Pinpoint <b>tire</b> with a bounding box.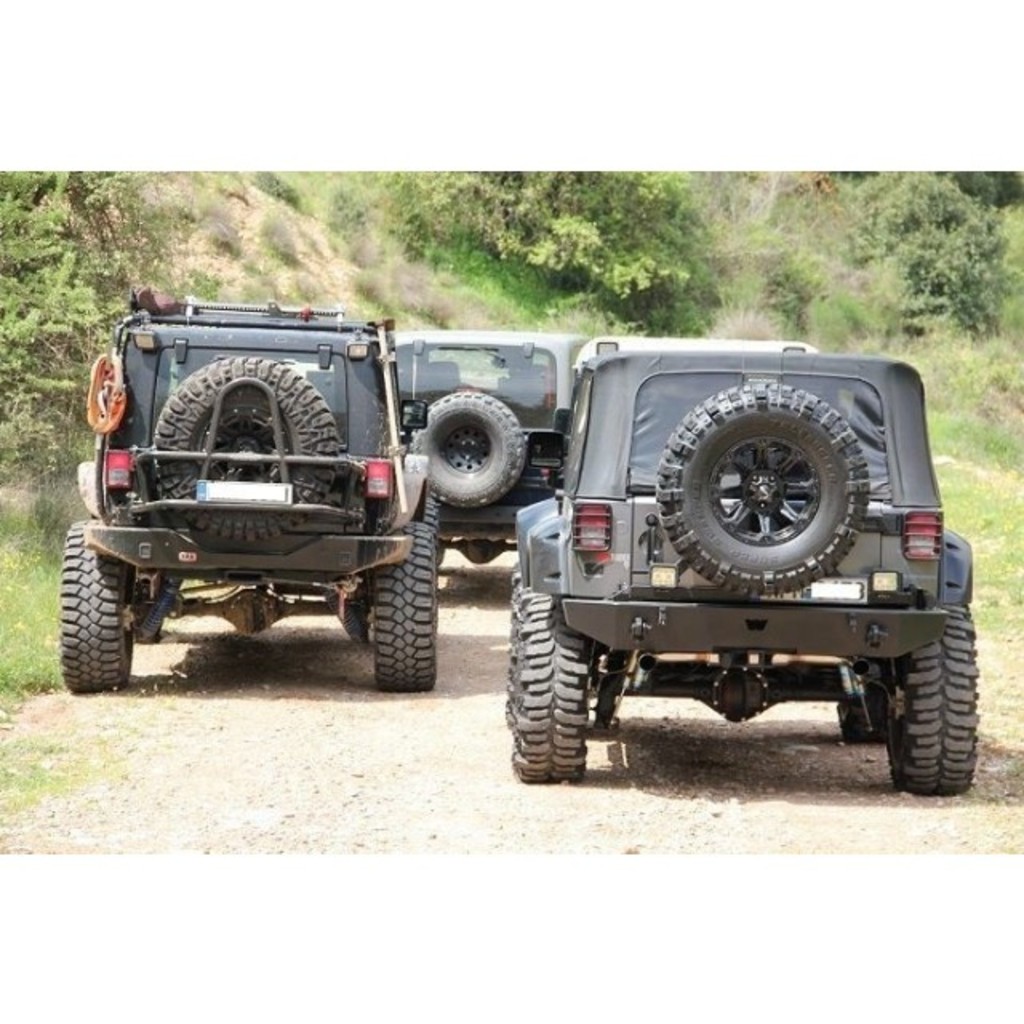
rect(62, 520, 131, 688).
